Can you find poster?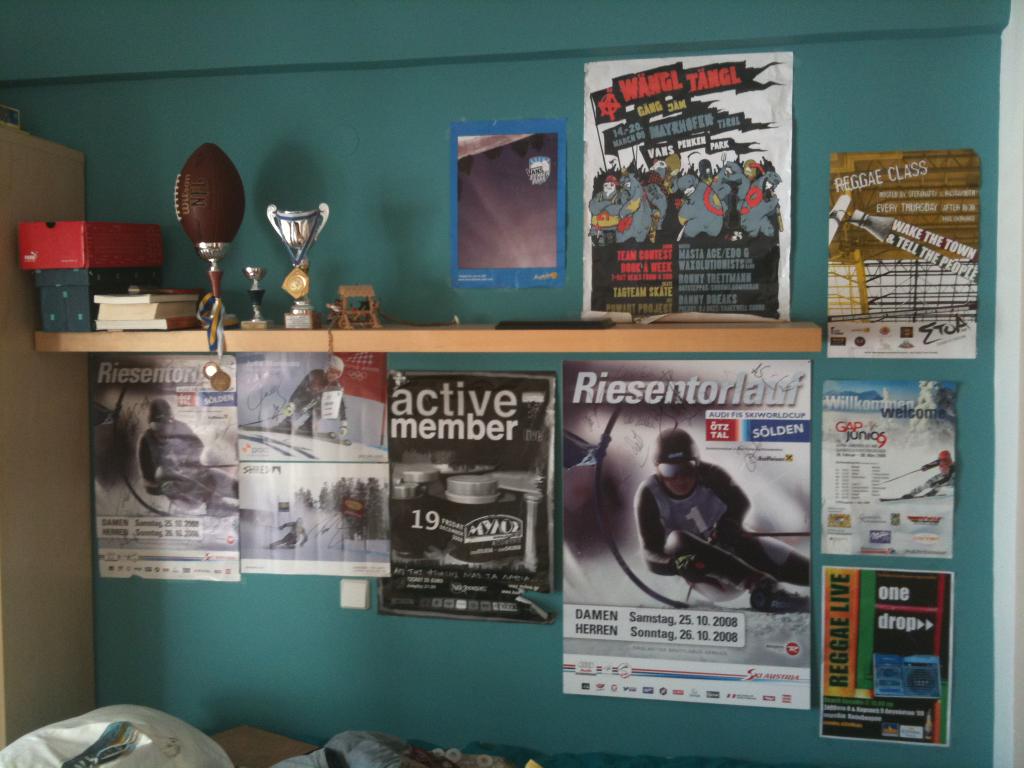
Yes, bounding box: Rect(828, 148, 981, 362).
